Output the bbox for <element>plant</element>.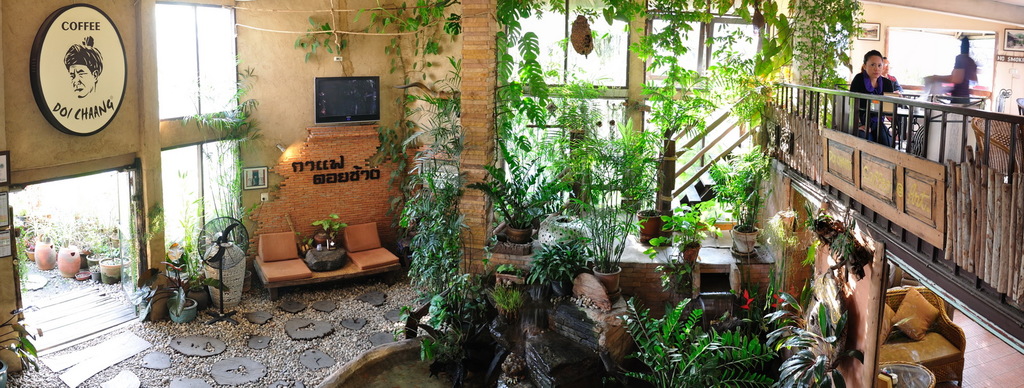
610 293 781 383.
